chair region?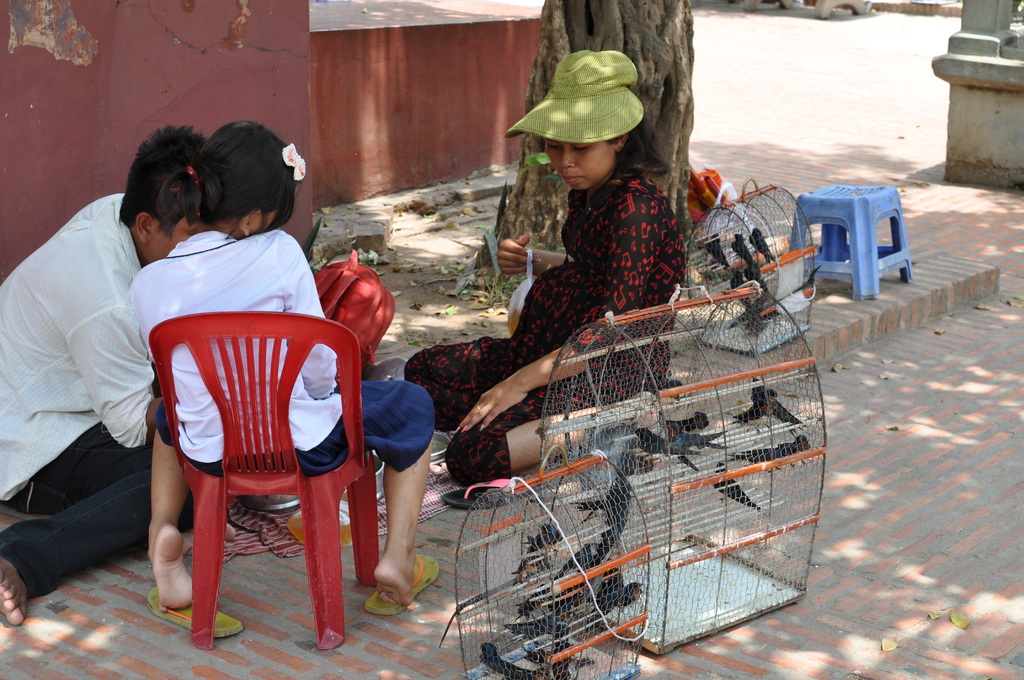
pyautogui.locateOnScreen(147, 296, 349, 654)
